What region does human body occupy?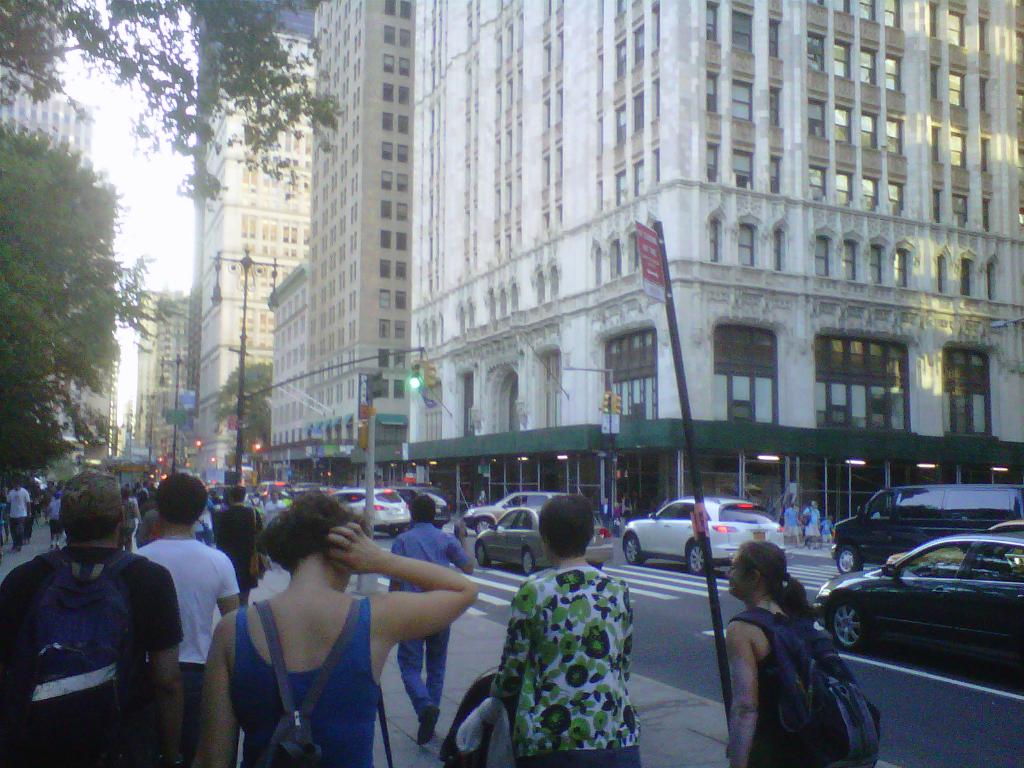
<region>131, 466, 238, 767</region>.
